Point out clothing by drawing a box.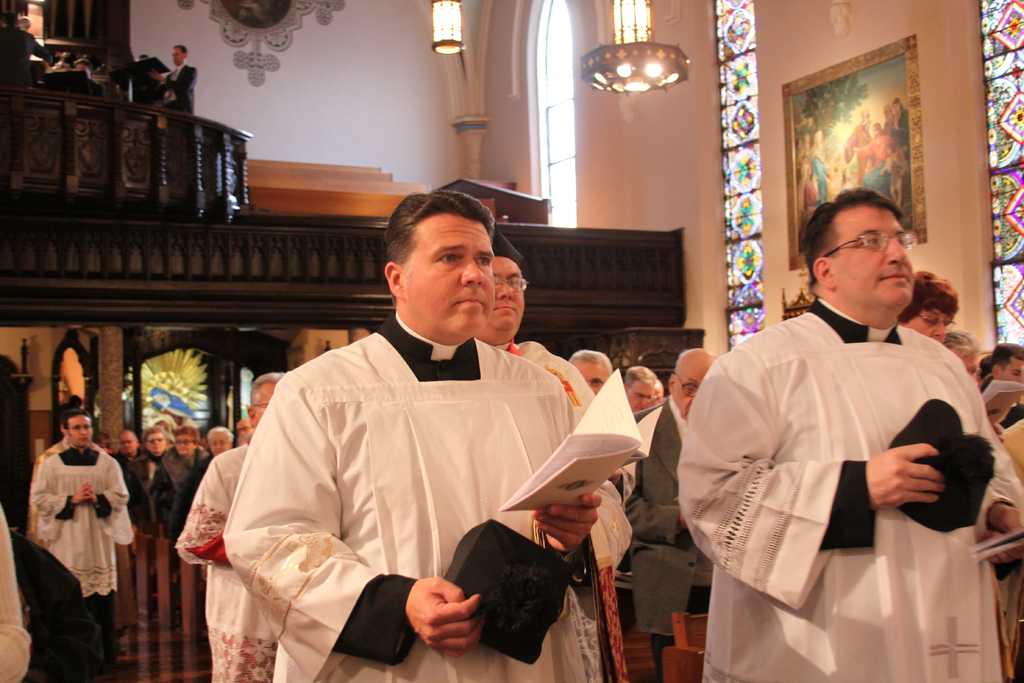
[701, 286, 1005, 674].
